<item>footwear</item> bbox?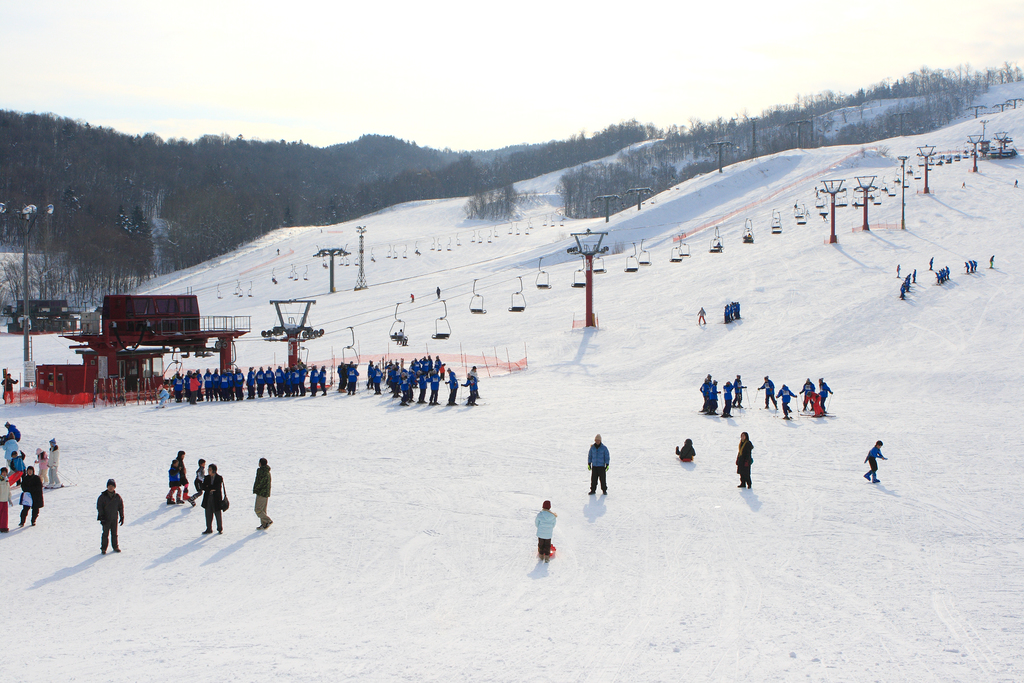
{"left": 784, "top": 416, "right": 788, "bottom": 420}
